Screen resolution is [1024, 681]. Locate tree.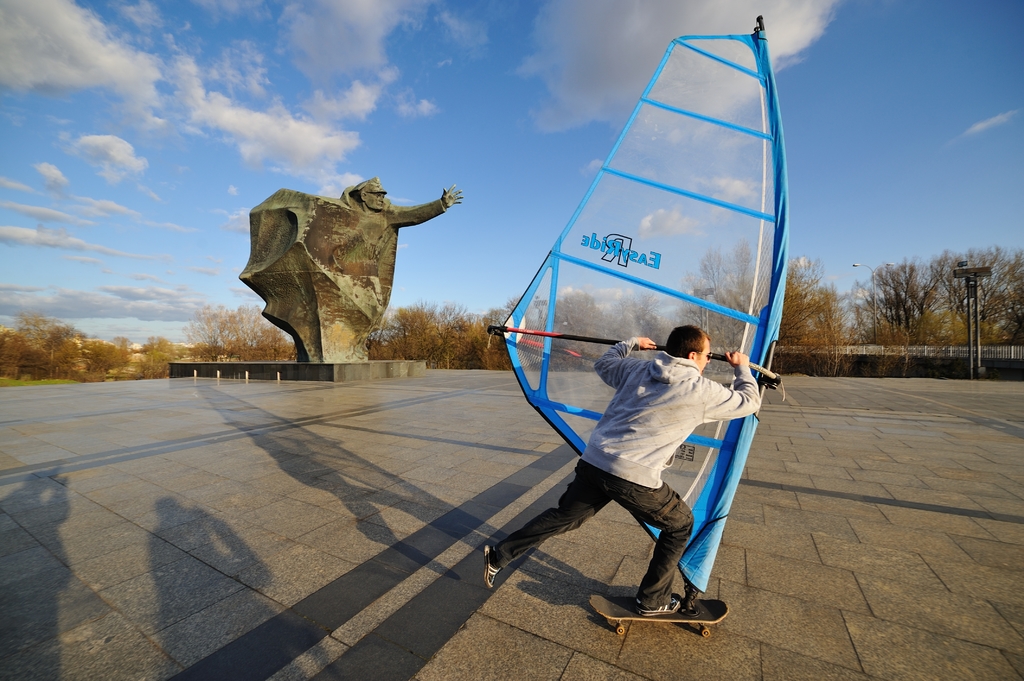
(x1=476, y1=313, x2=515, y2=384).
